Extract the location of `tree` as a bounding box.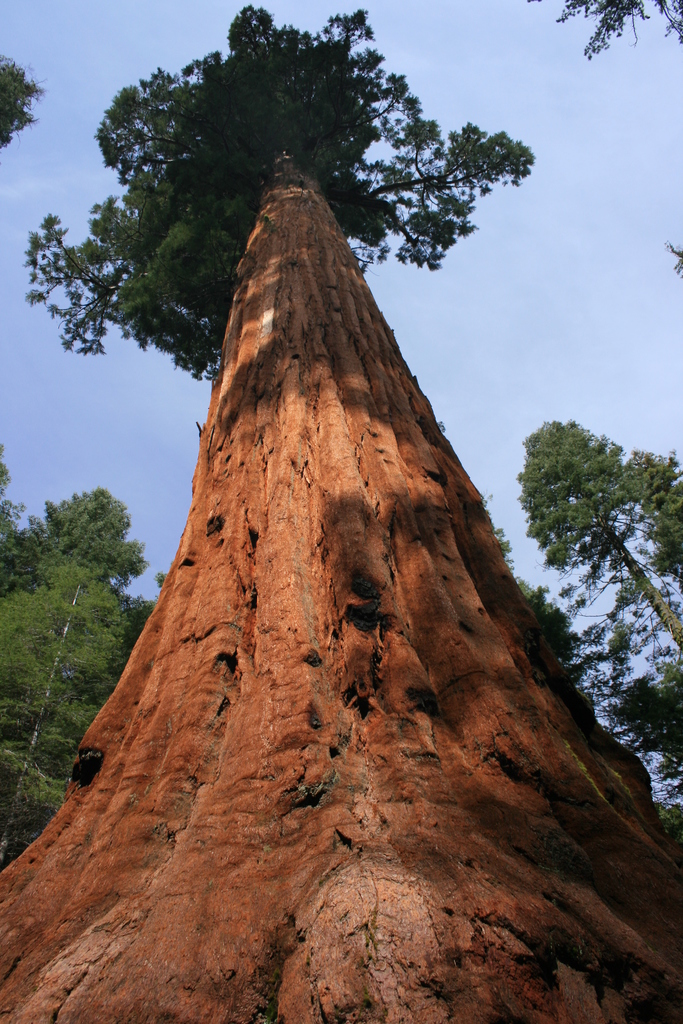
[550, 0, 682, 72].
